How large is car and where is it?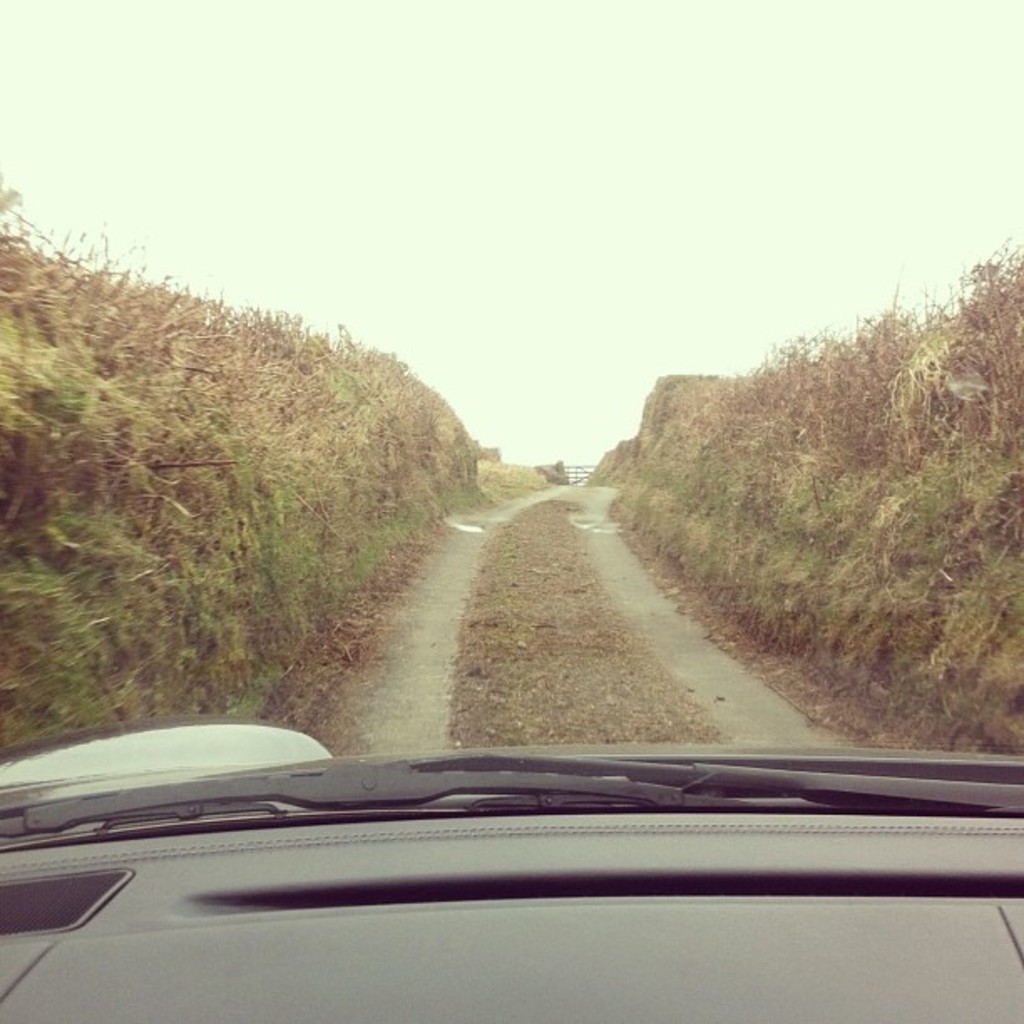
Bounding box: 0:716:1022:1022.
